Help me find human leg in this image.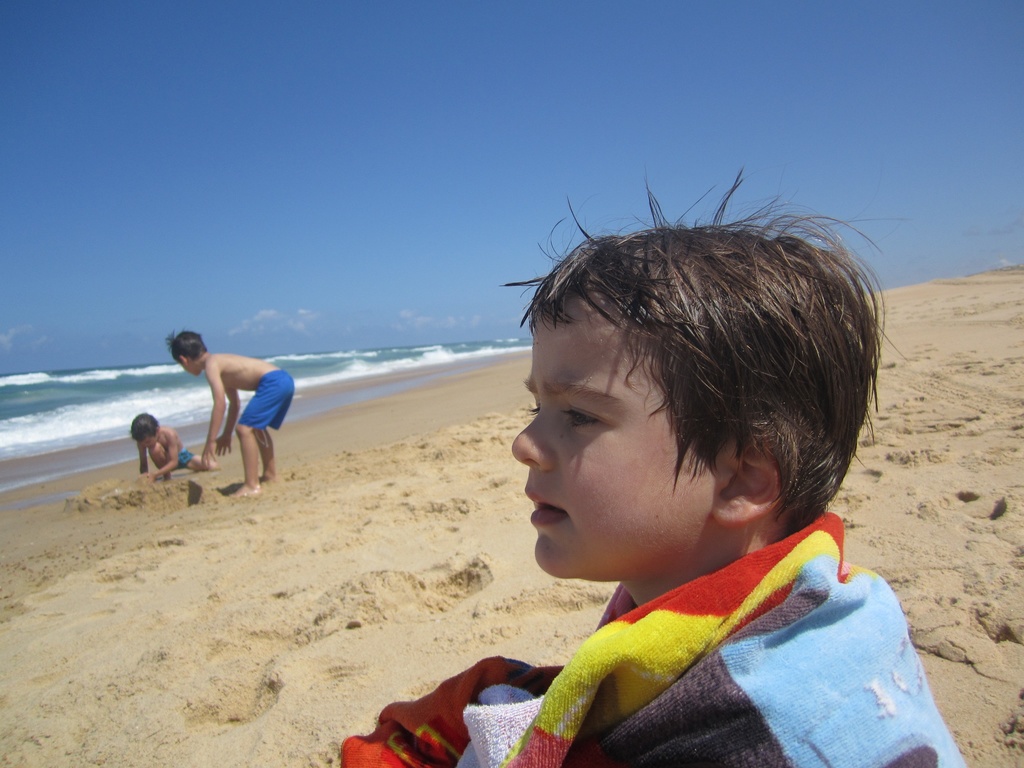
Found it: detection(152, 442, 170, 476).
